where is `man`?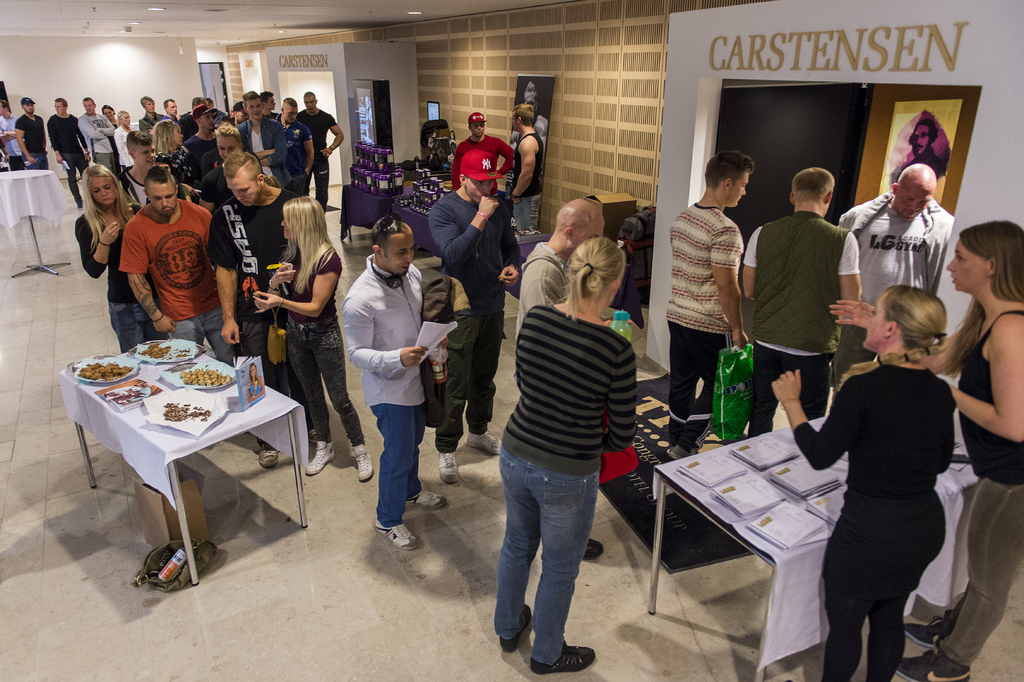
[120,128,162,211].
